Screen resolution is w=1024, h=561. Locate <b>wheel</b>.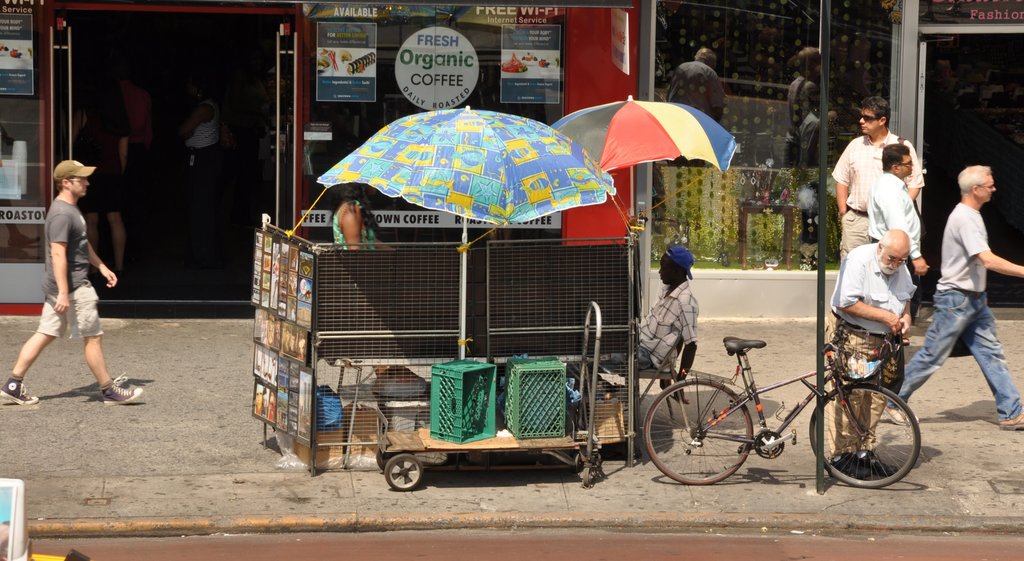
<bbox>383, 453, 423, 491</bbox>.
